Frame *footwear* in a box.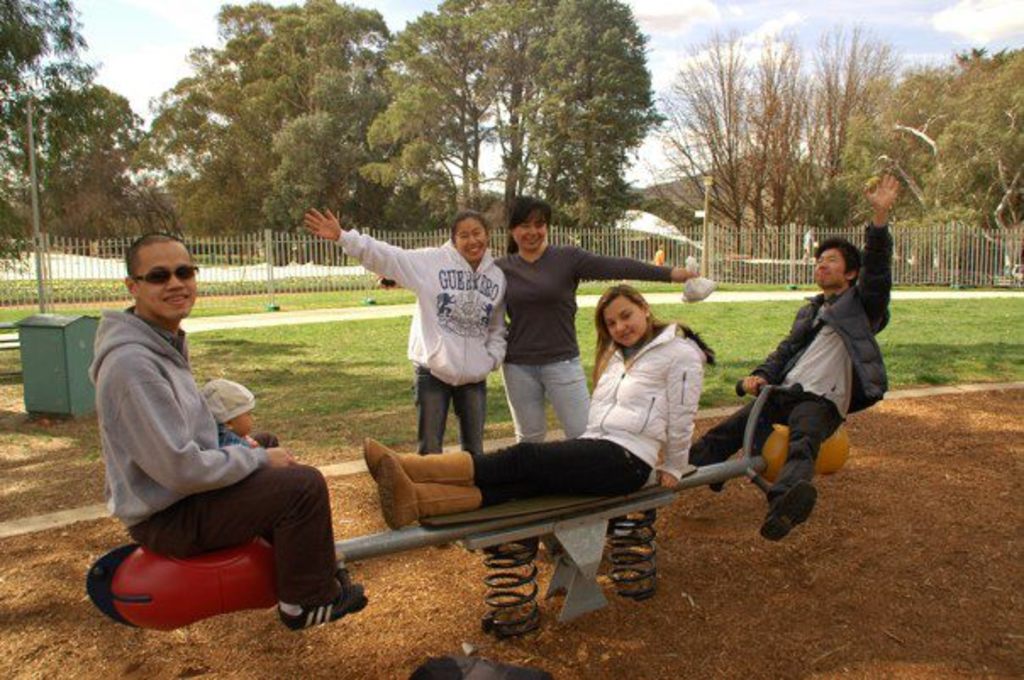
748 477 810 543.
